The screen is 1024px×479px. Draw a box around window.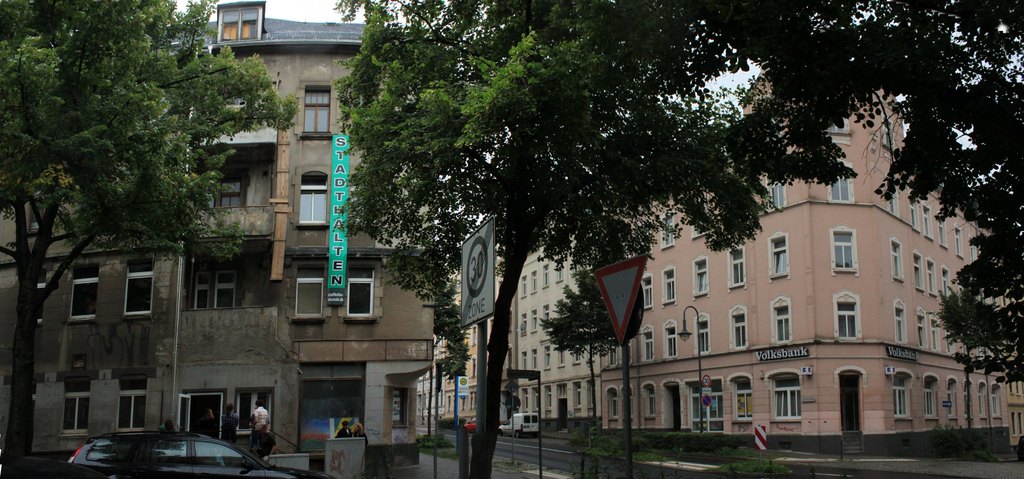
BBox(765, 233, 792, 279).
